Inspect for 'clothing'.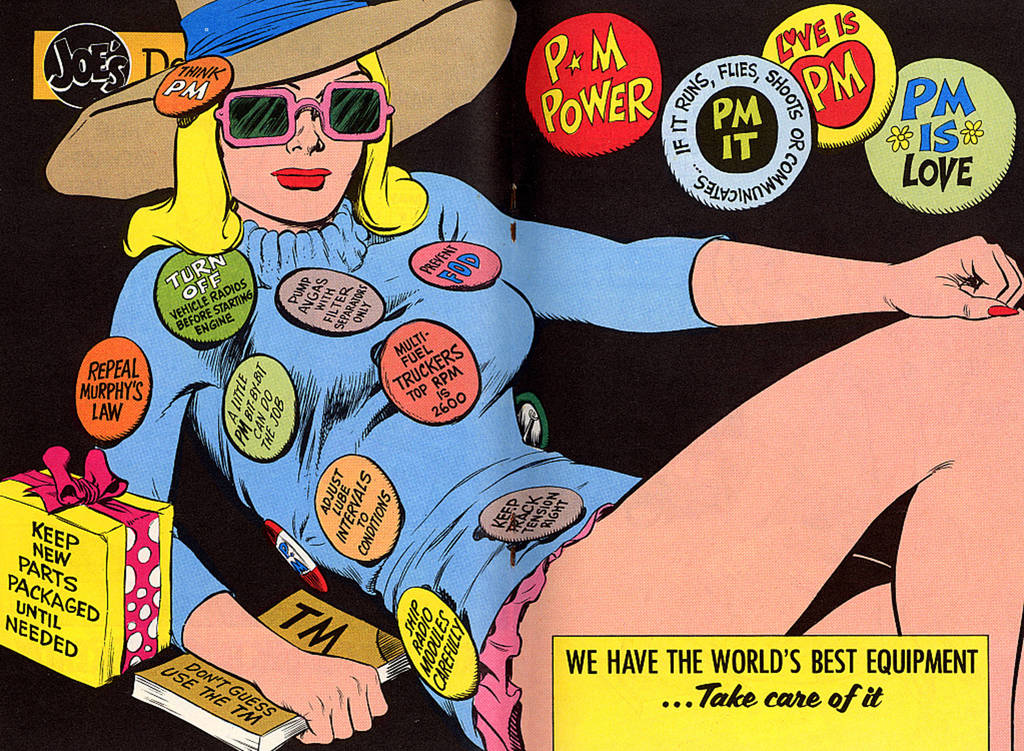
Inspection: (left=96, top=168, right=728, bottom=750).
